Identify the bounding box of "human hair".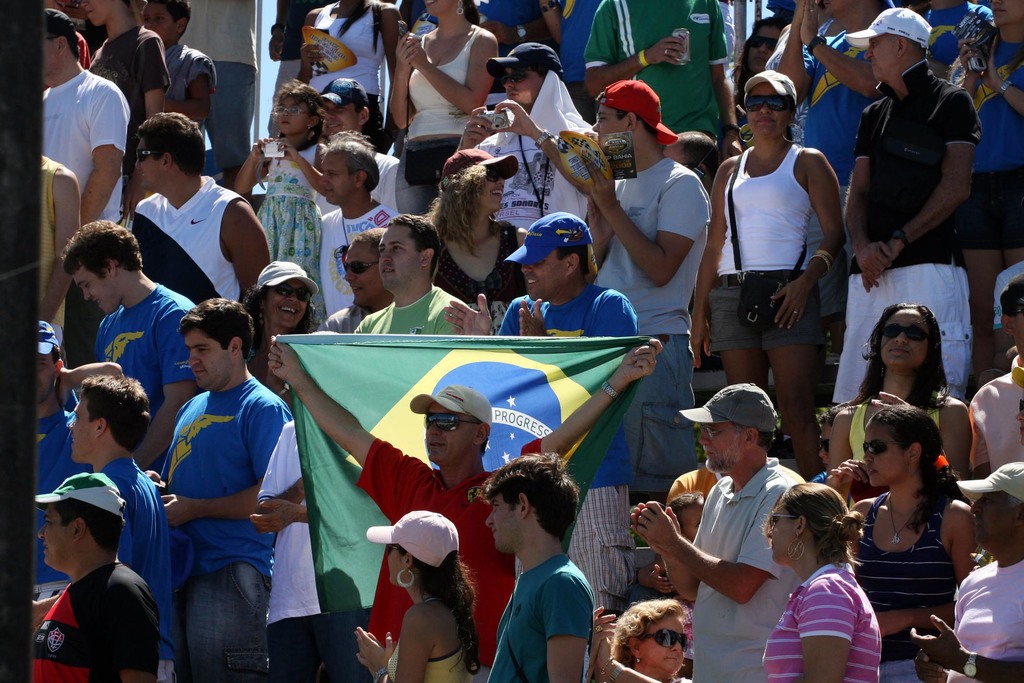
(47, 30, 82, 60).
